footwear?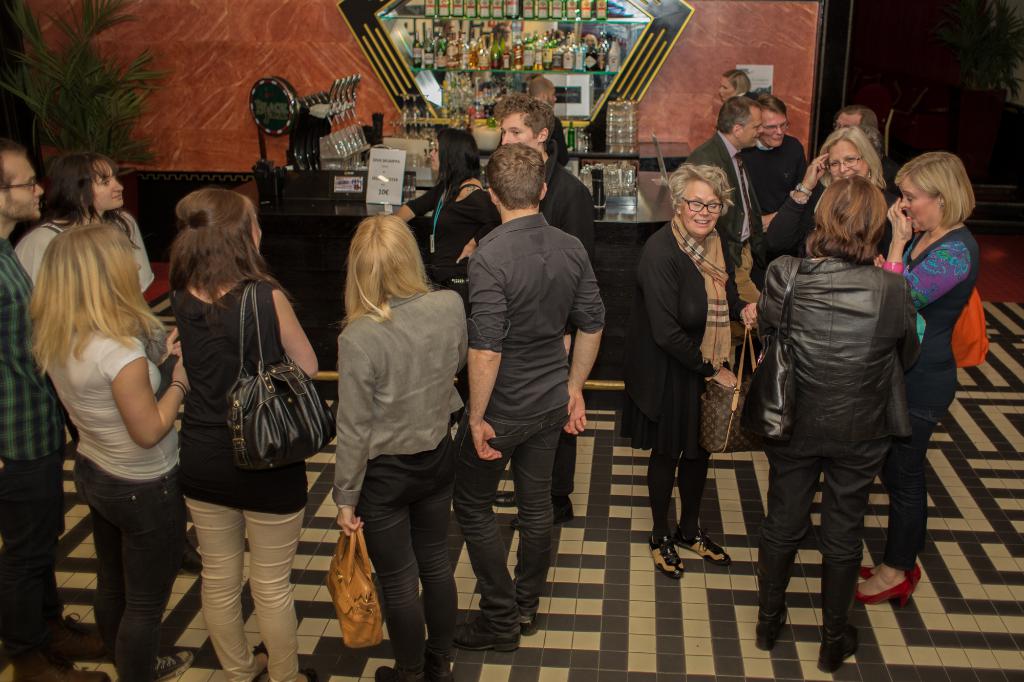
bbox=(508, 510, 575, 525)
